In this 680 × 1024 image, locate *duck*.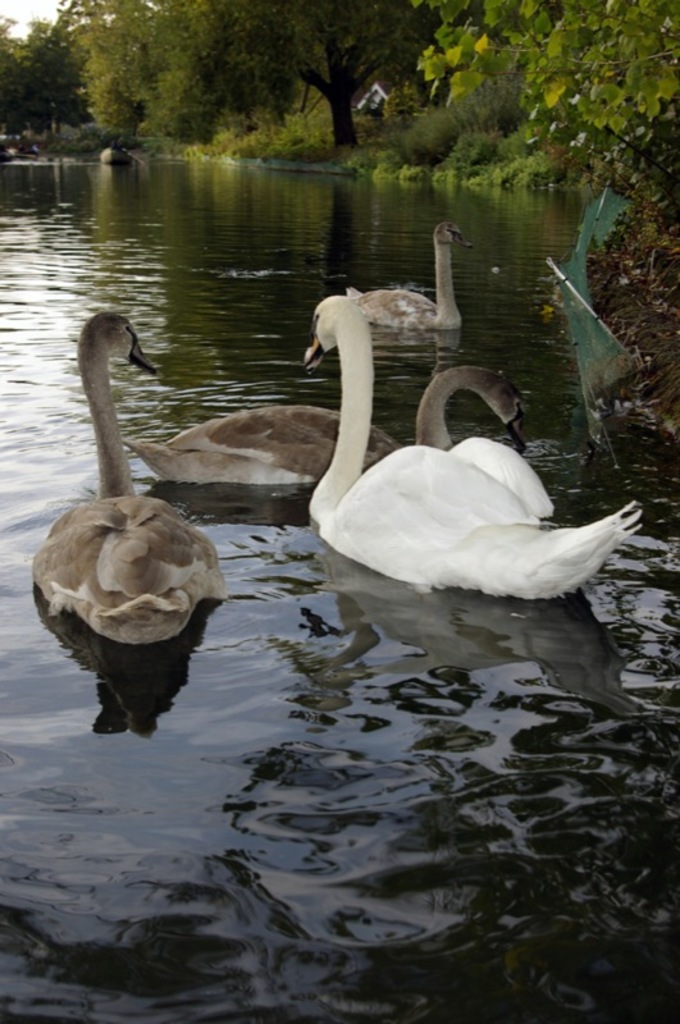
Bounding box: 286 333 647 603.
